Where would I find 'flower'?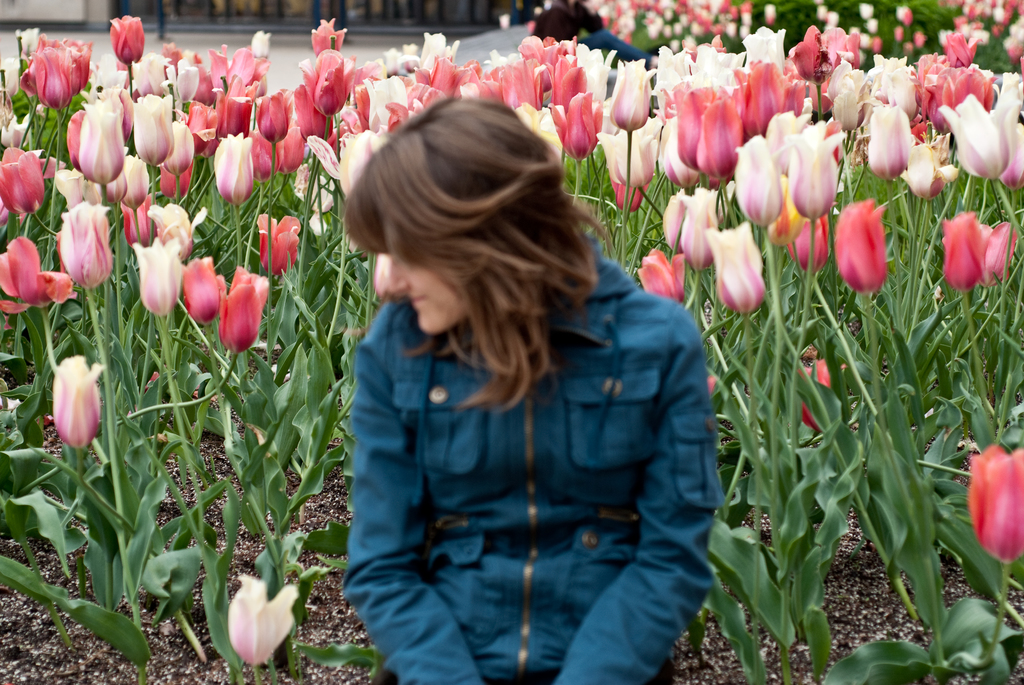
At (x1=0, y1=145, x2=44, y2=216).
